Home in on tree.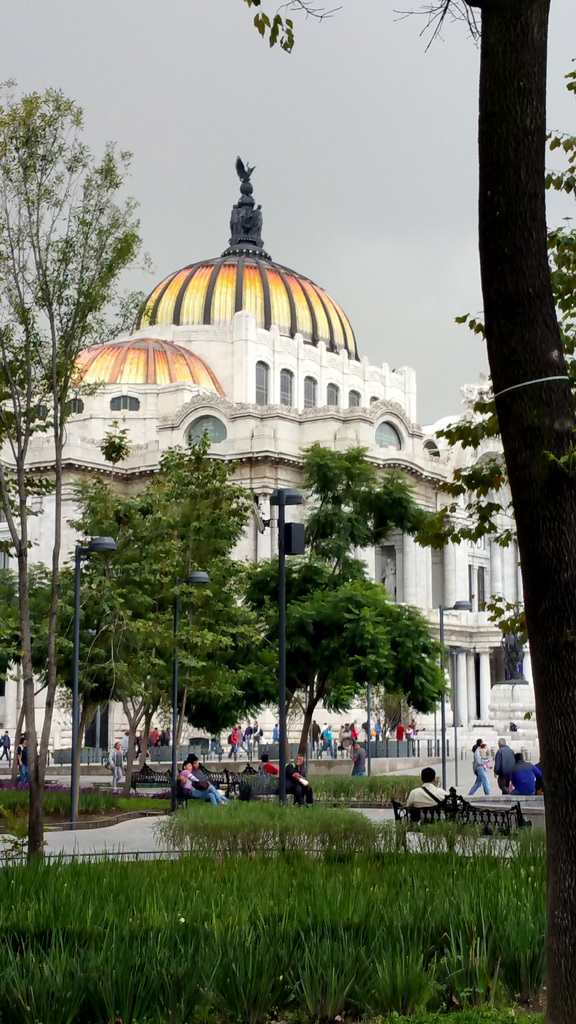
Homed in at box=[0, 560, 109, 788].
